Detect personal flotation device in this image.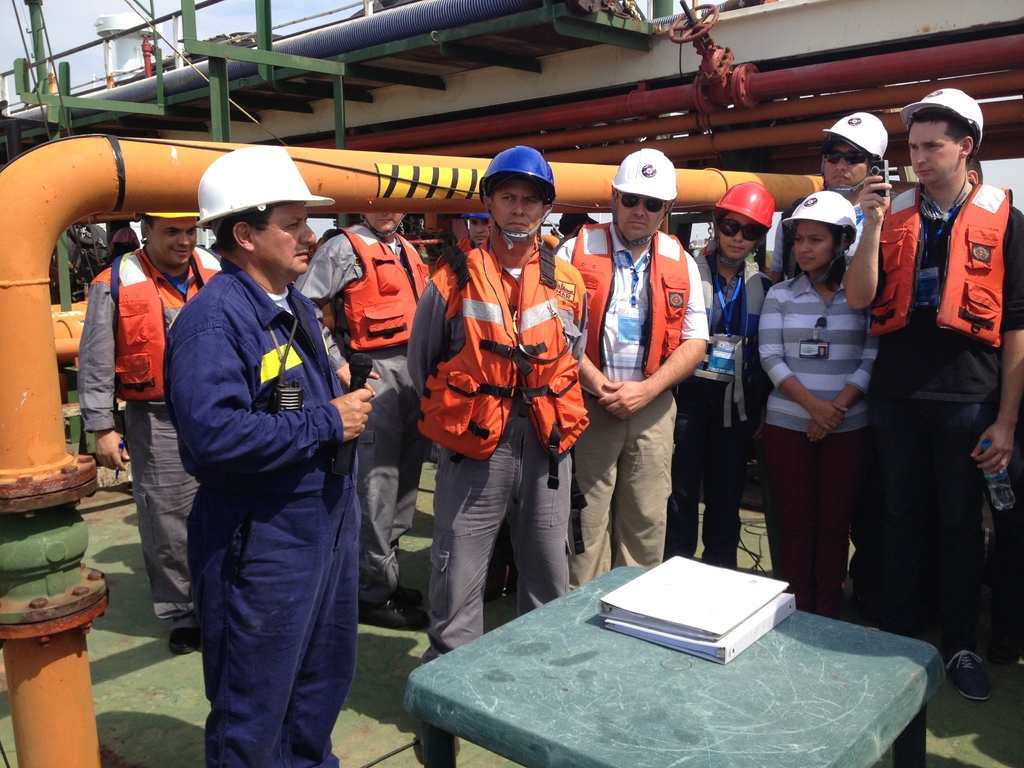
Detection: (x1=562, y1=220, x2=691, y2=378).
